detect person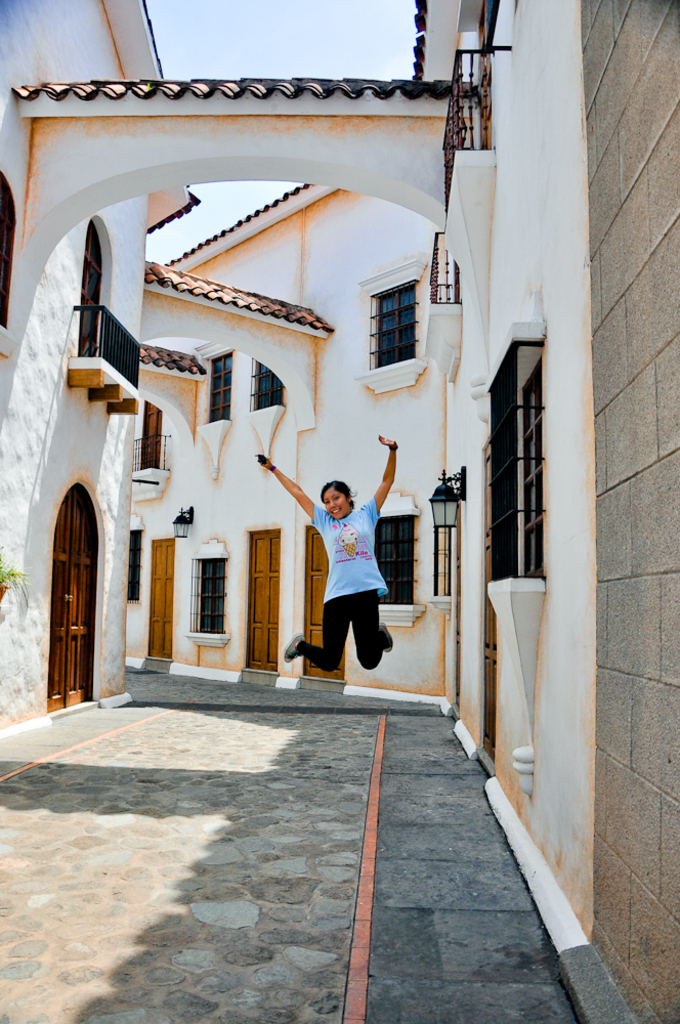
l=295, t=478, r=389, b=688
